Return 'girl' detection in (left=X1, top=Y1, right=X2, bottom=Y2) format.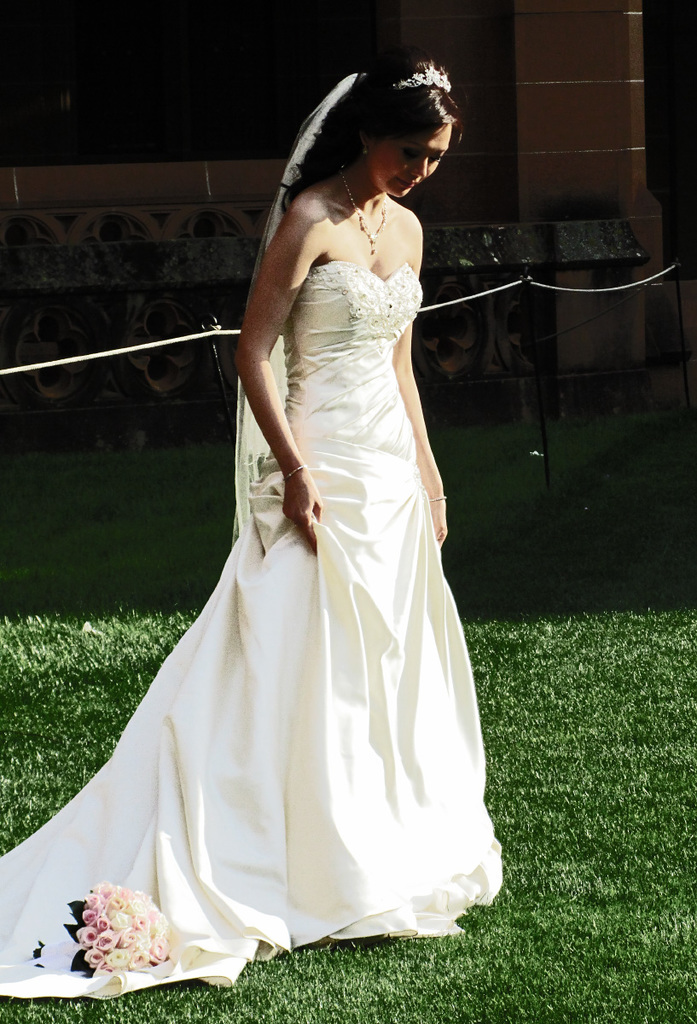
(left=0, top=57, right=502, bottom=1003).
